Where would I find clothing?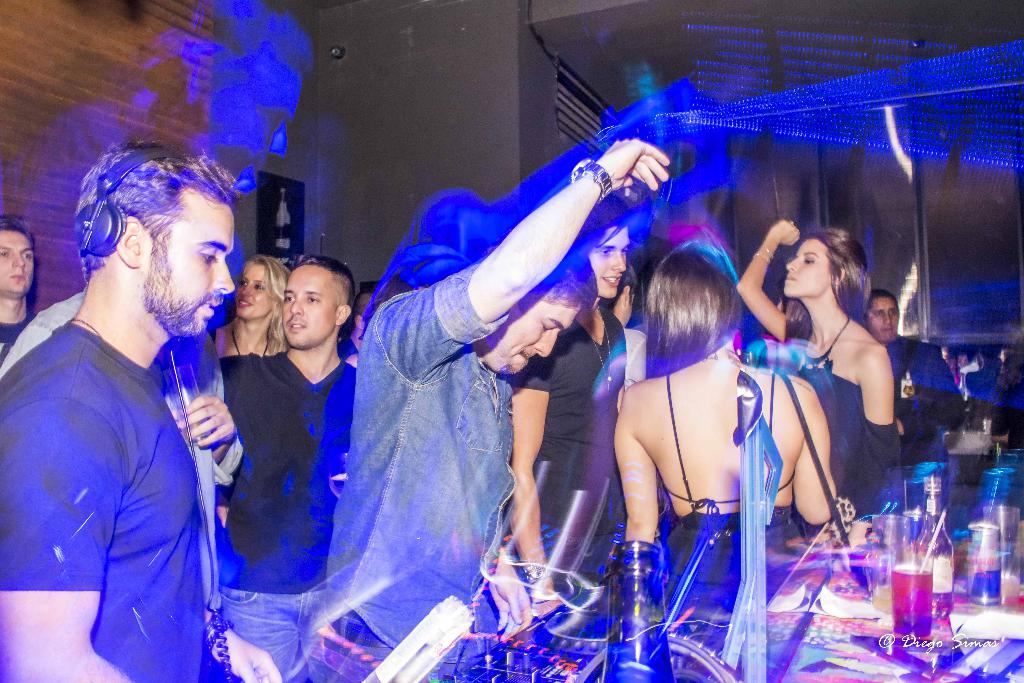
At <region>881, 333, 963, 478</region>.
